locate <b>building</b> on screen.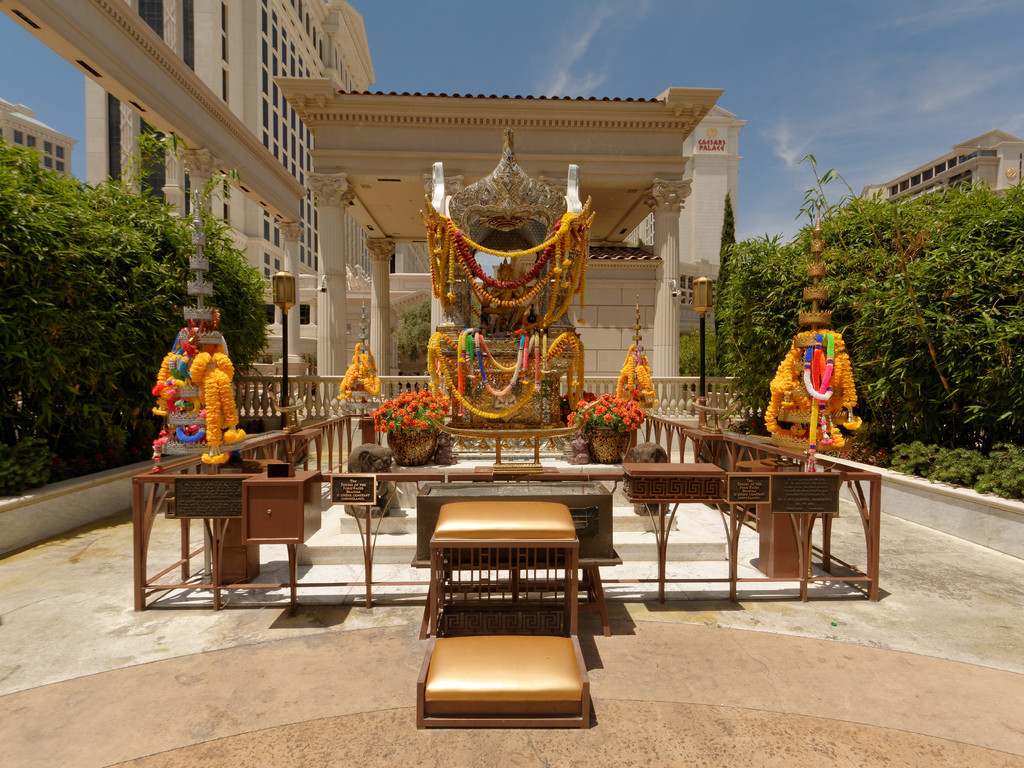
On screen at (x1=392, y1=241, x2=433, y2=273).
